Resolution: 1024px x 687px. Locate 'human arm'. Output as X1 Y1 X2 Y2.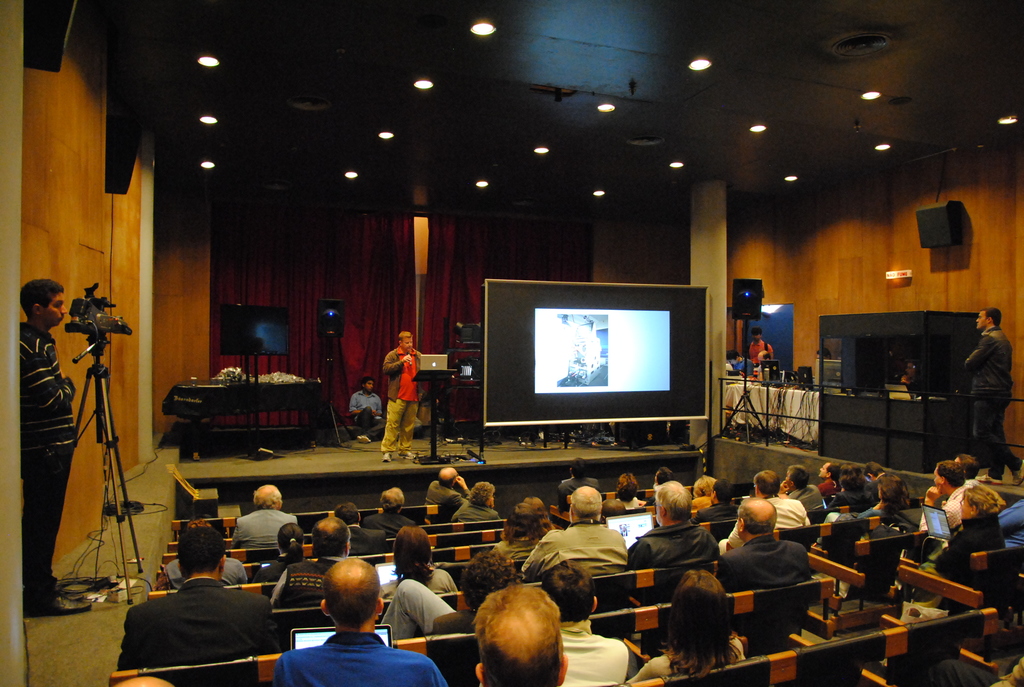
442 473 474 510.
